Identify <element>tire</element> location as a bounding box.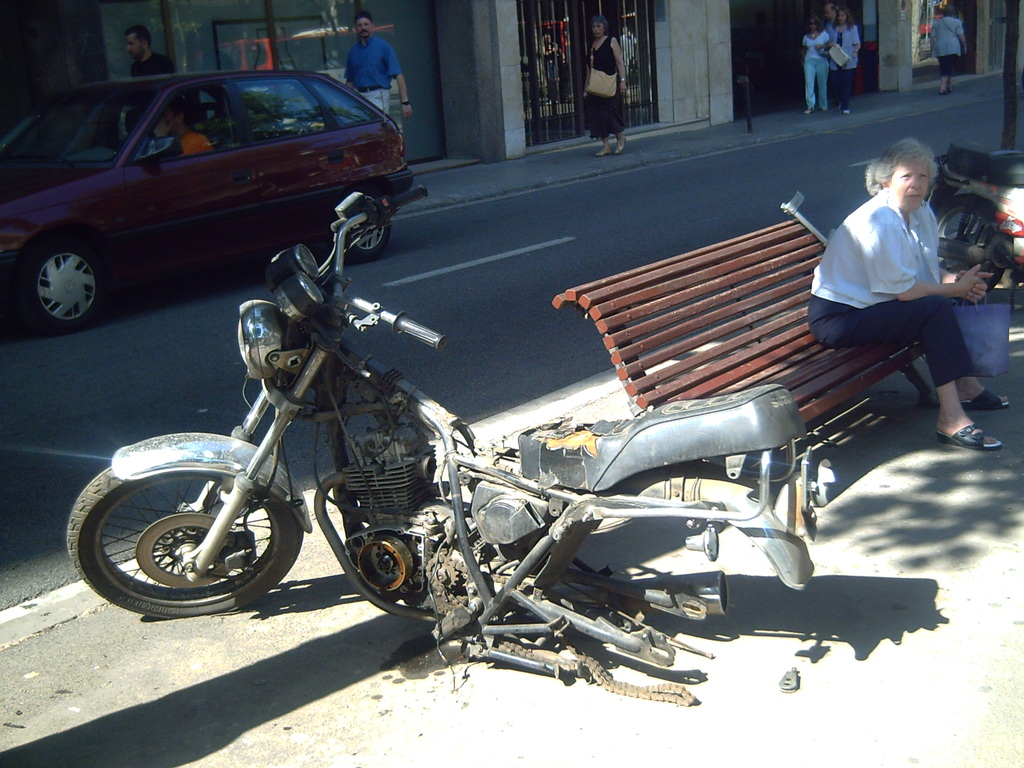
BBox(928, 195, 1010, 292).
